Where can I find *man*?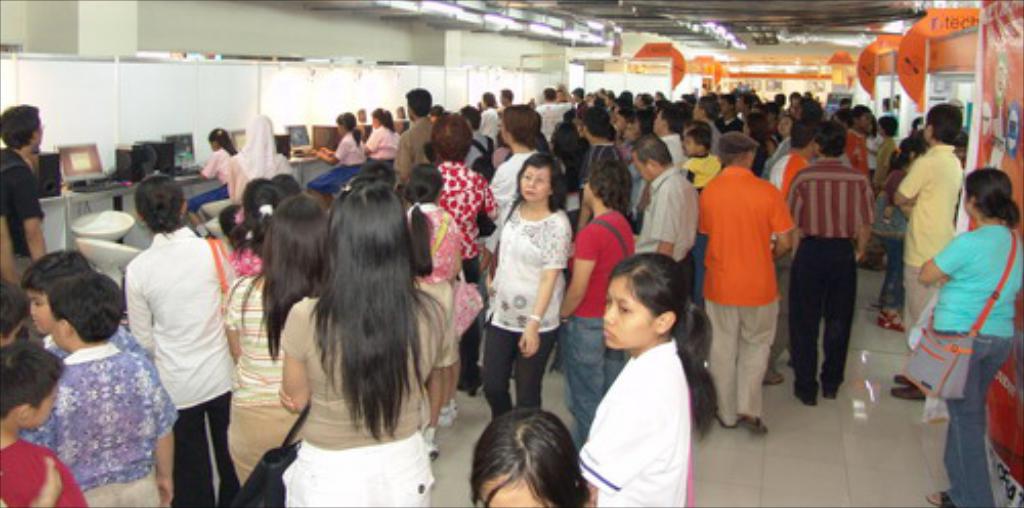
You can find it at locate(698, 133, 793, 426).
